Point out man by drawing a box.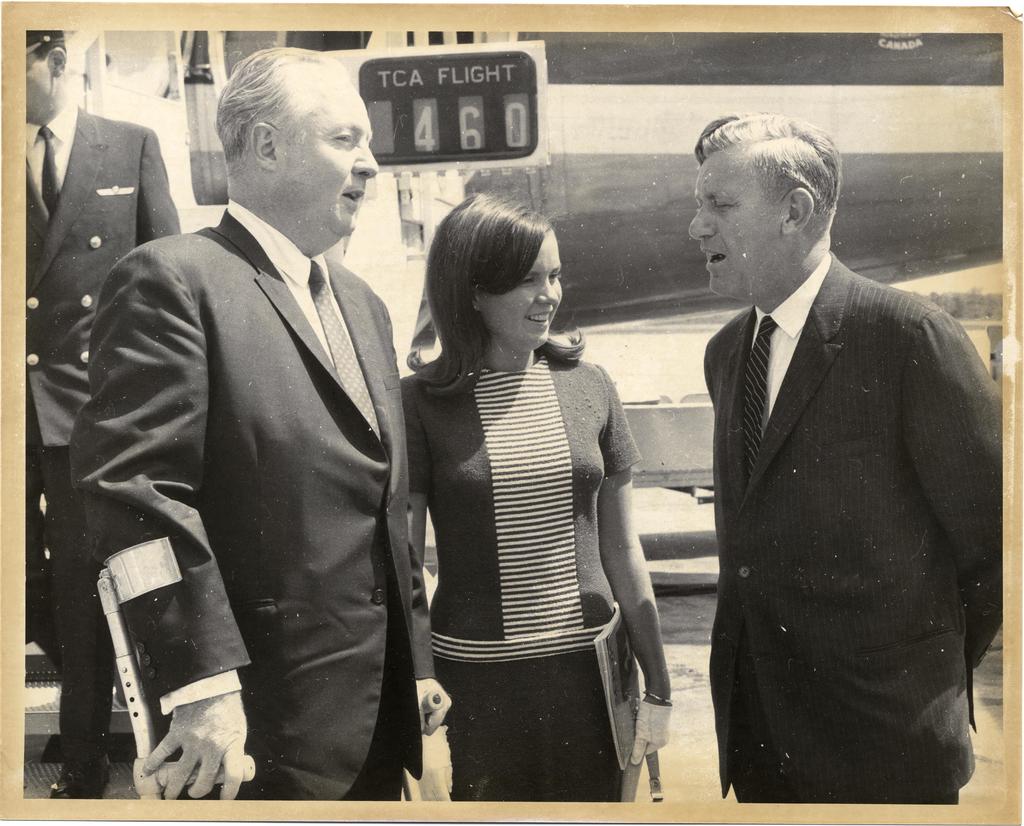
l=22, t=24, r=178, b=798.
